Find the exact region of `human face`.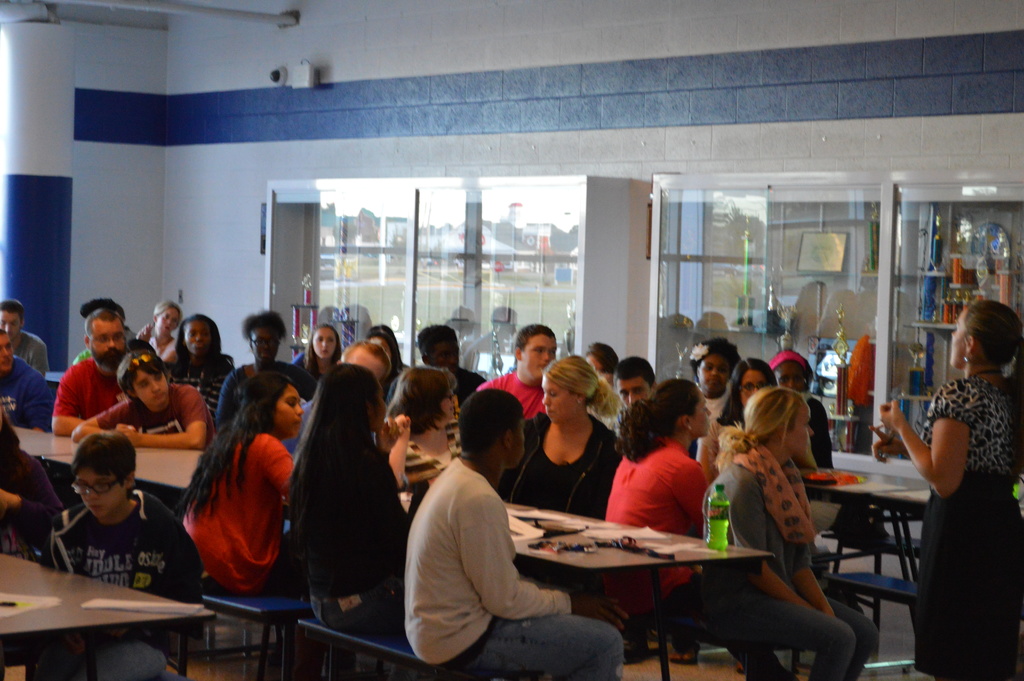
Exact region: (x1=90, y1=316, x2=129, y2=360).
